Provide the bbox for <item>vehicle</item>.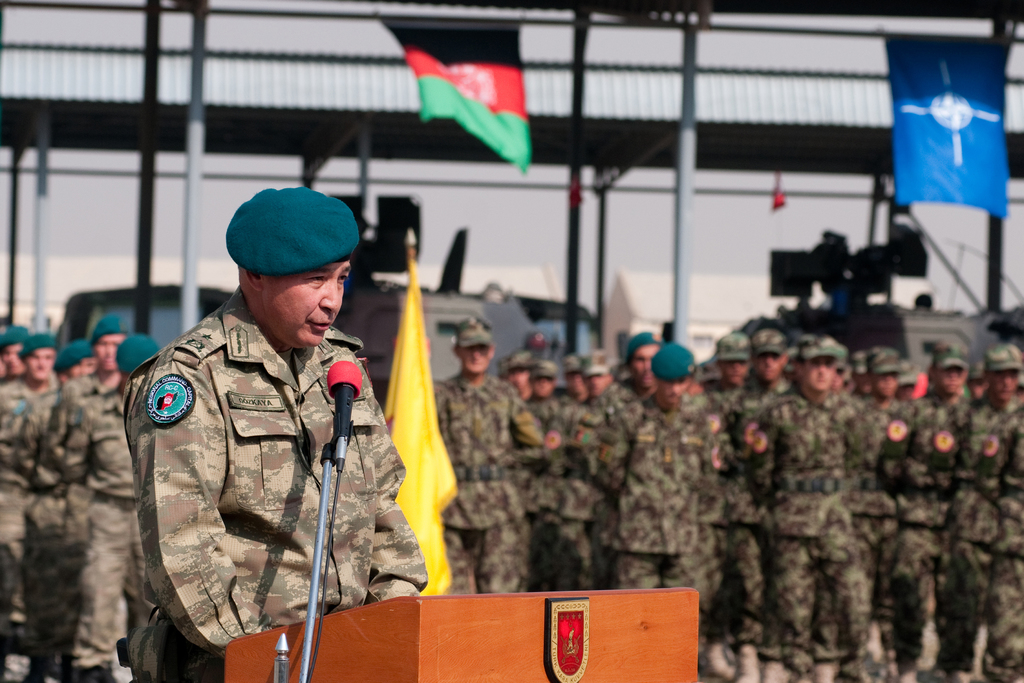
[56, 285, 232, 358].
